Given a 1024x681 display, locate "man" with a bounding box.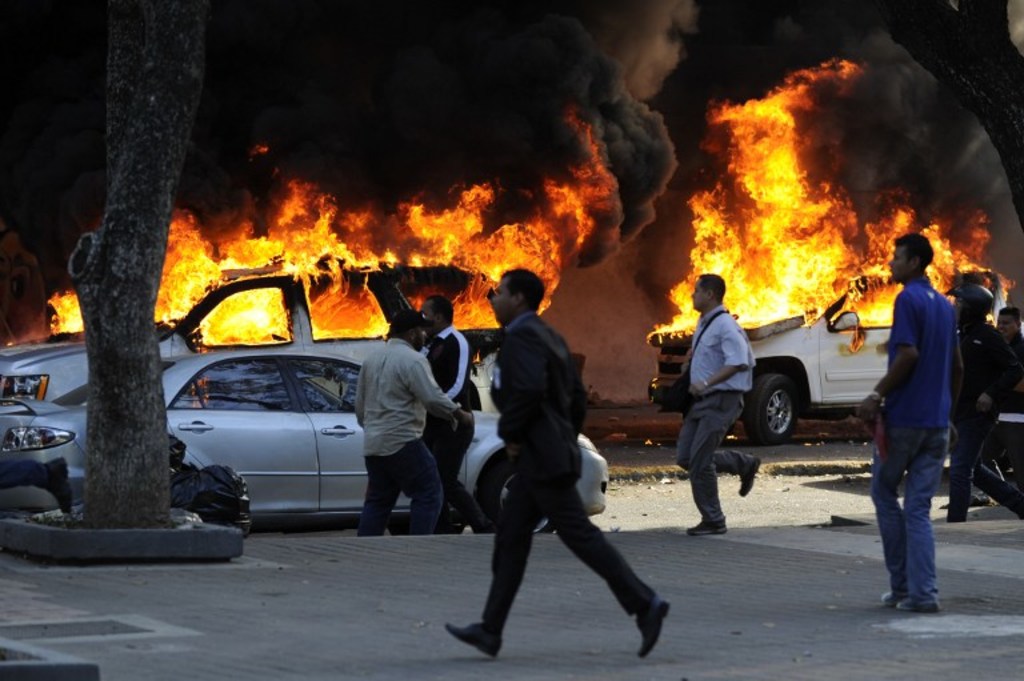
Located: 936 280 1009 521.
